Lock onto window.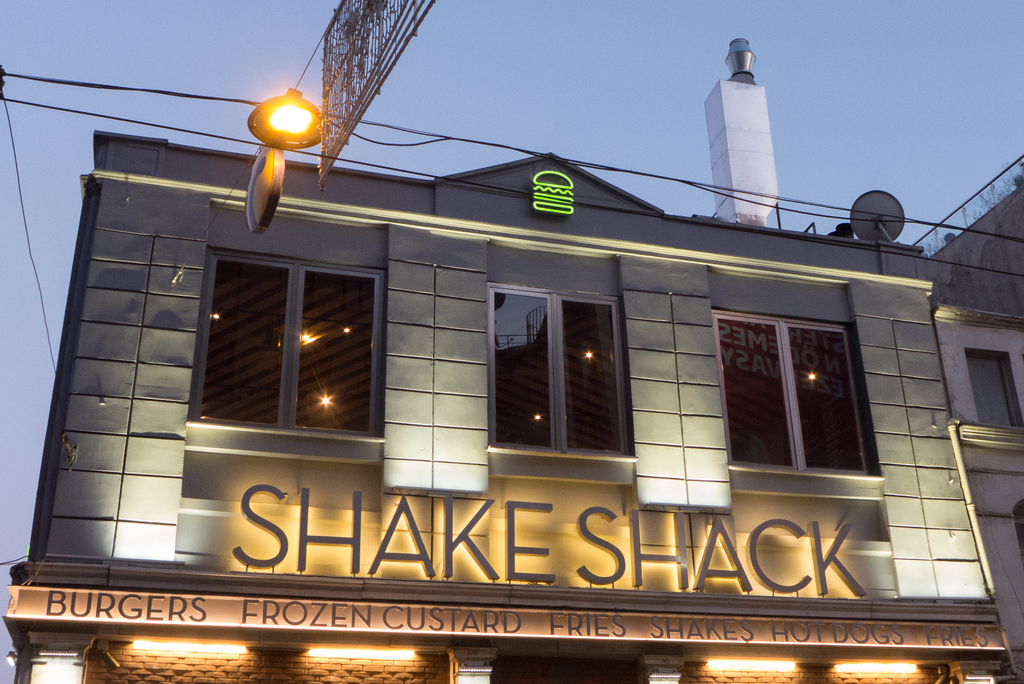
Locked: 964:347:1023:431.
